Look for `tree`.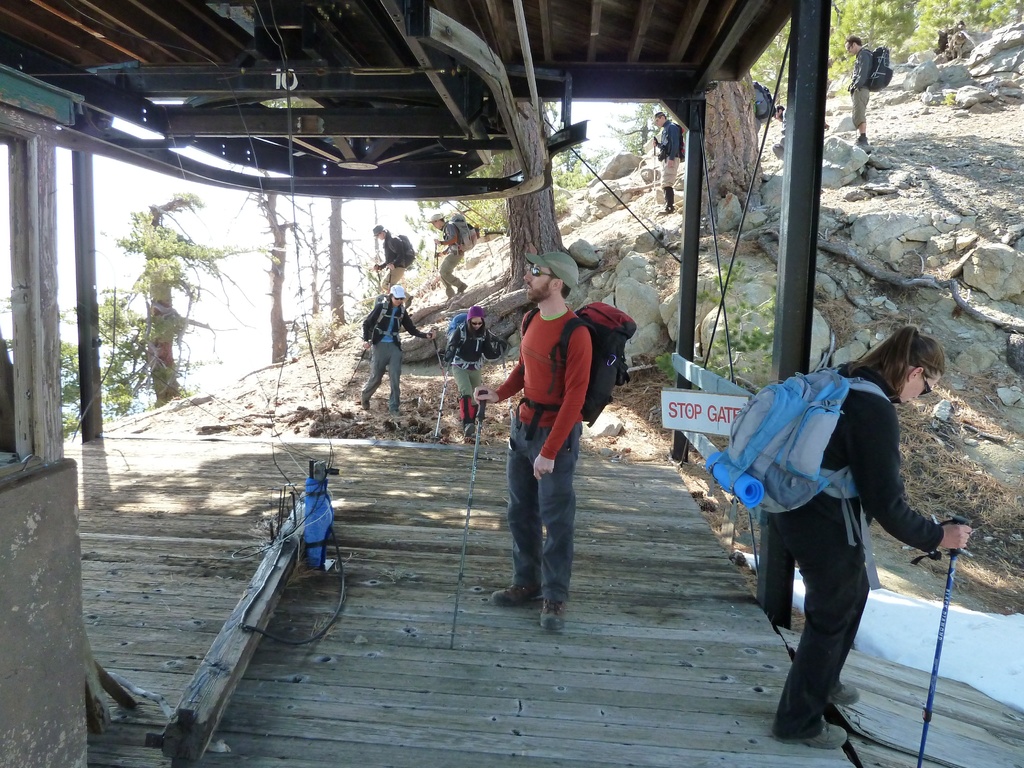
Found: bbox=[449, 193, 518, 232].
